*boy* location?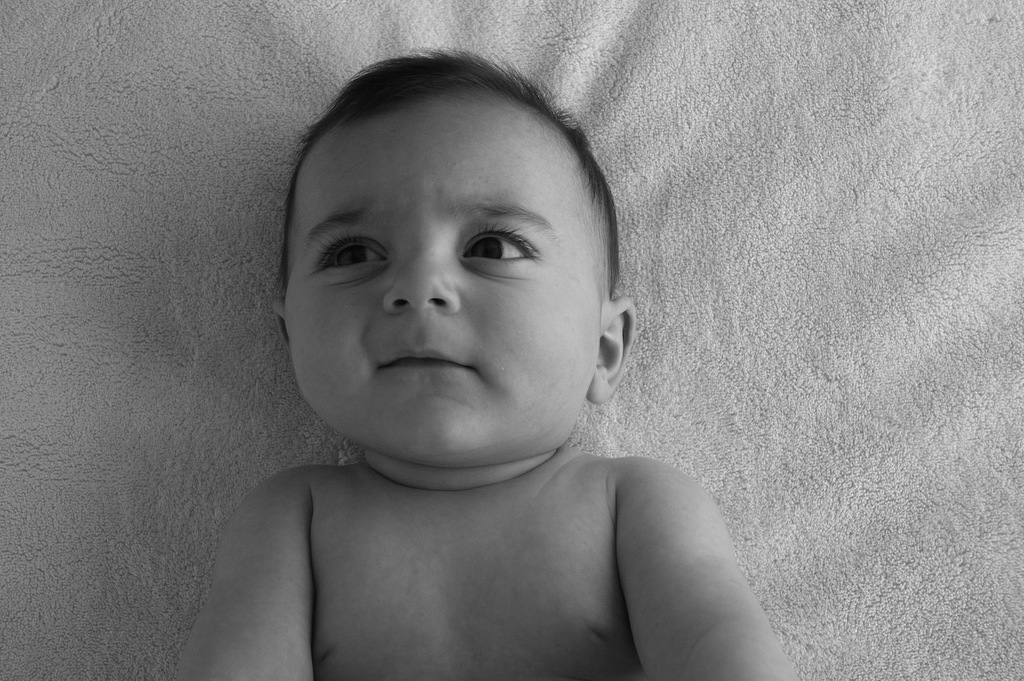
bbox=[171, 47, 798, 680]
